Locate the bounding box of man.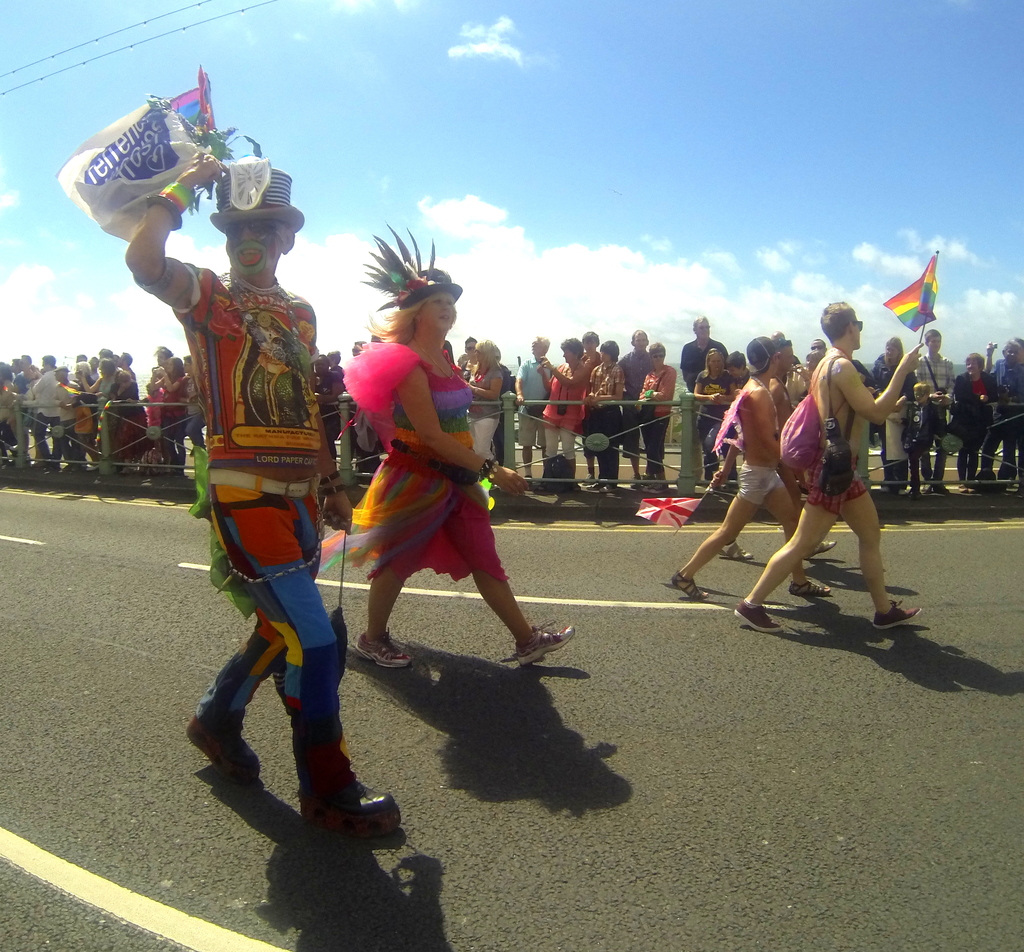
Bounding box: left=27, top=352, right=74, bottom=480.
